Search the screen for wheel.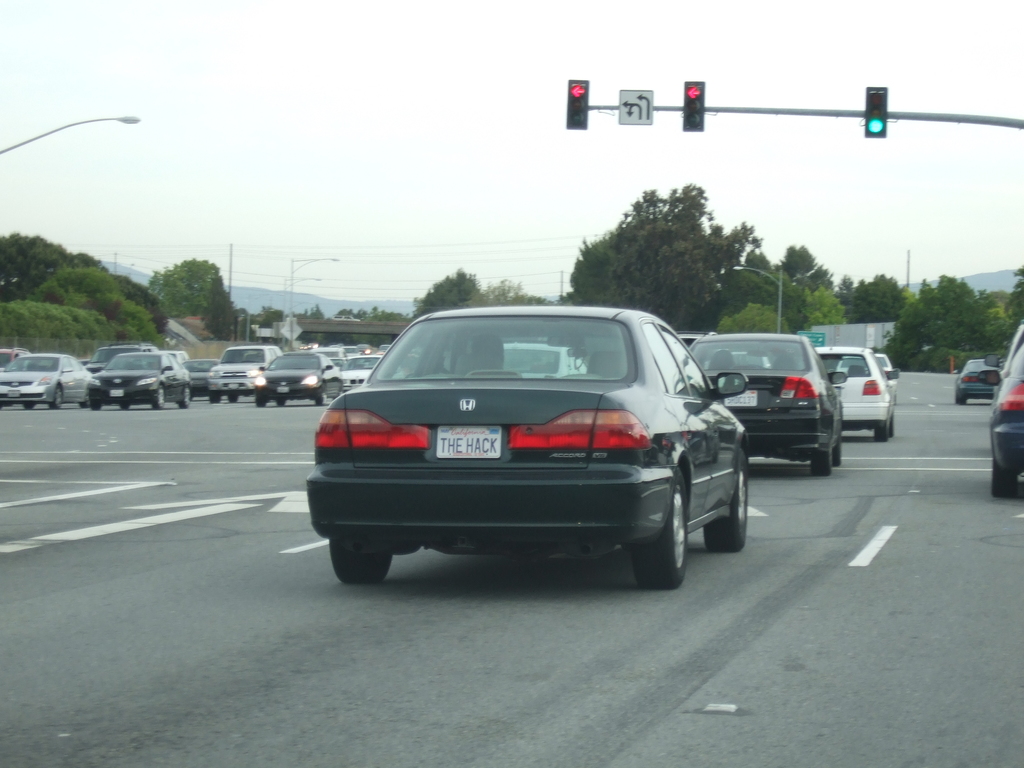
Found at [x1=52, y1=384, x2=68, y2=412].
